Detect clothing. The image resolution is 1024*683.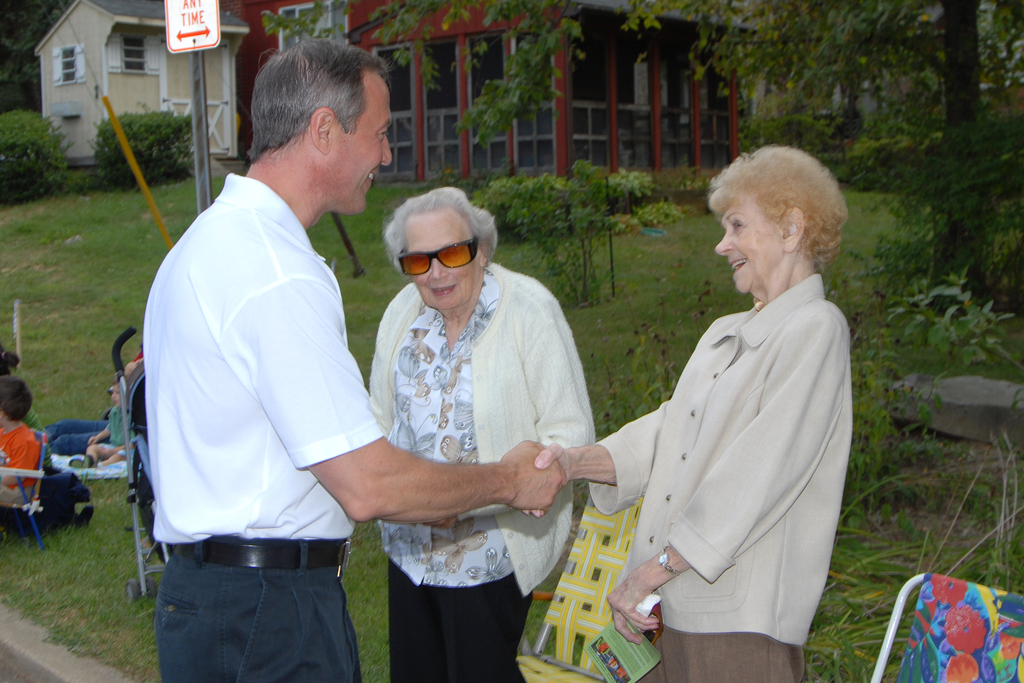
region(145, 167, 390, 682).
